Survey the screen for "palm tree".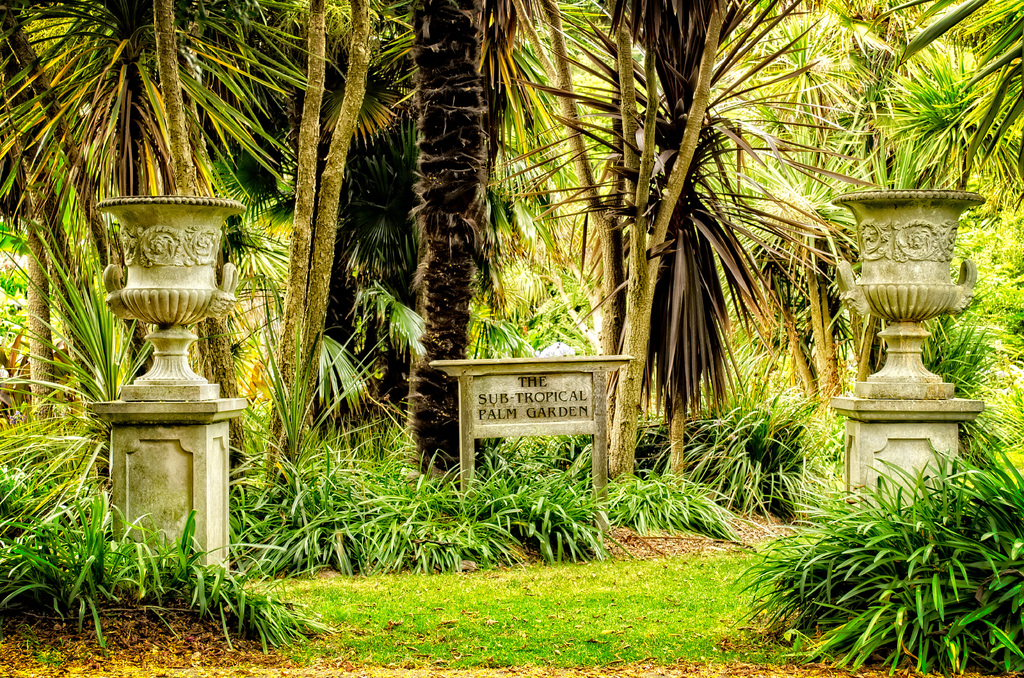
Survey found: {"left": 204, "top": 0, "right": 343, "bottom": 192}.
